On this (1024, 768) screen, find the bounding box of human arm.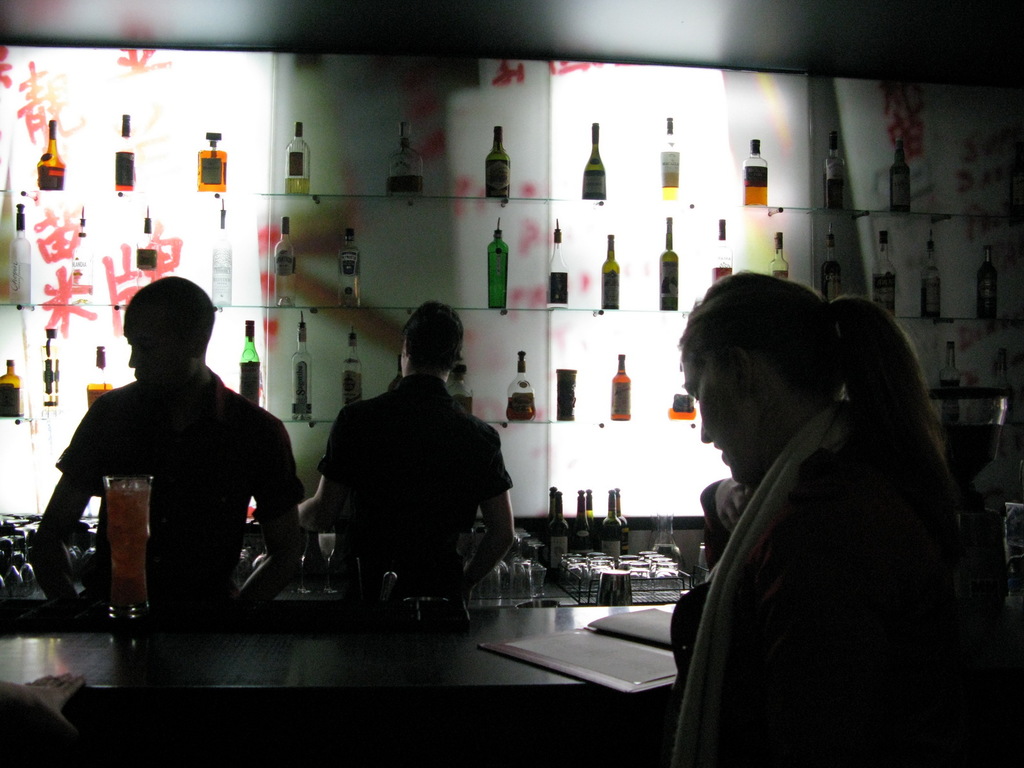
Bounding box: <box>449,421,531,633</box>.
